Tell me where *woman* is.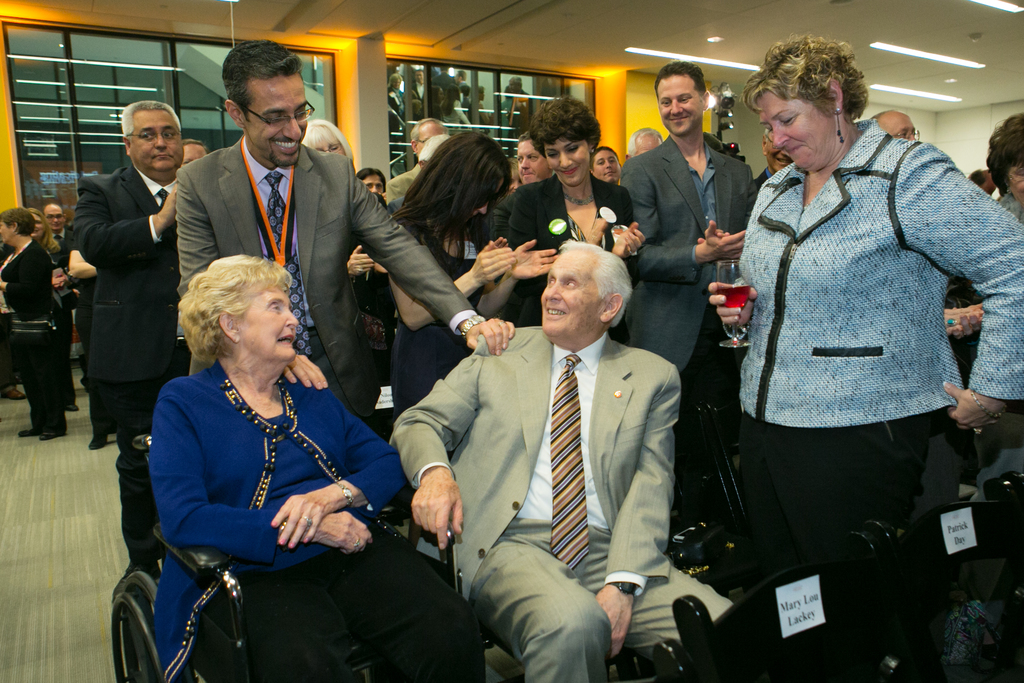
*woman* is at detection(23, 205, 67, 308).
